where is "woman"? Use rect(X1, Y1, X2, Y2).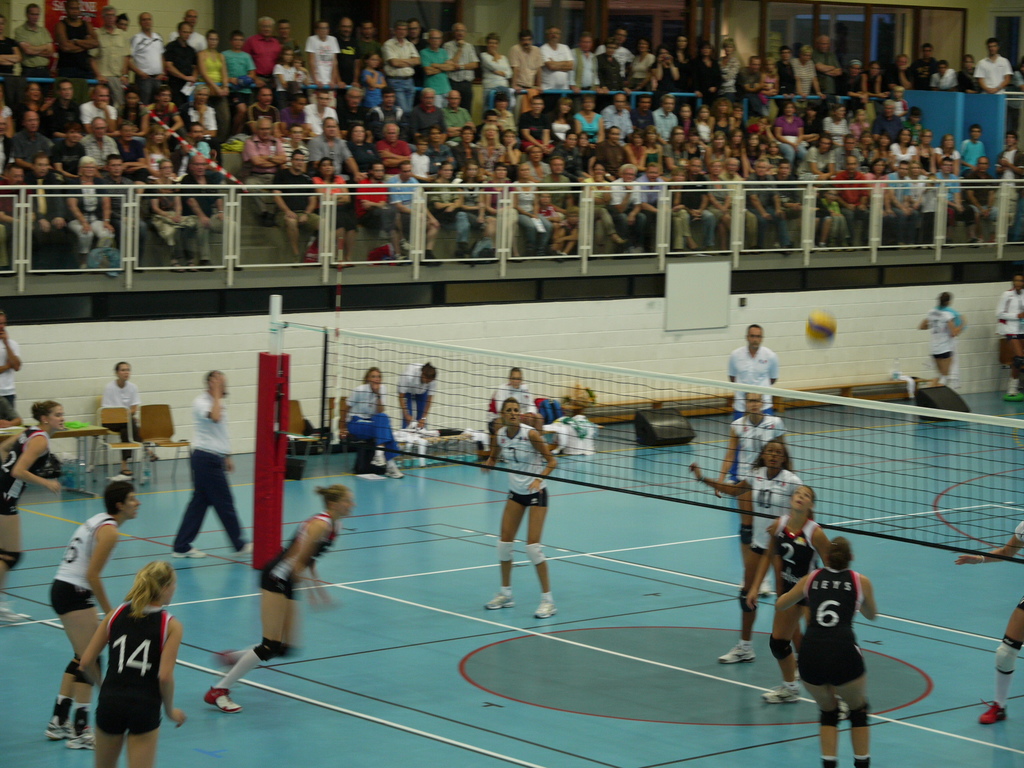
rect(918, 289, 964, 383).
